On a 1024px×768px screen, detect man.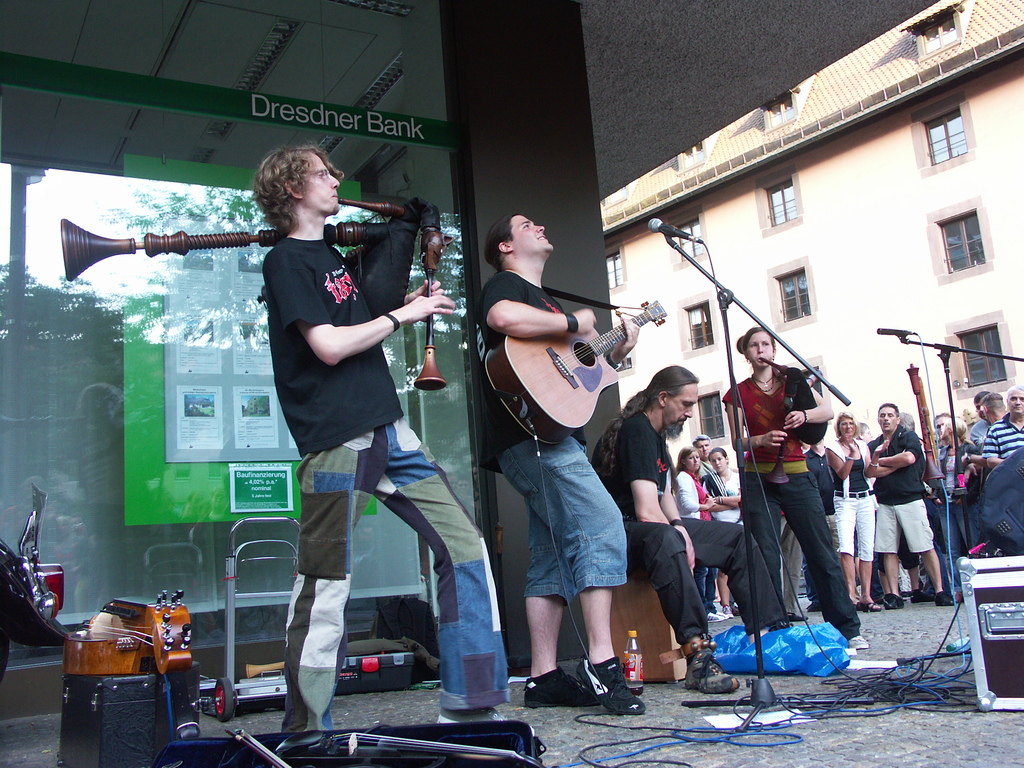
detection(251, 134, 515, 740).
